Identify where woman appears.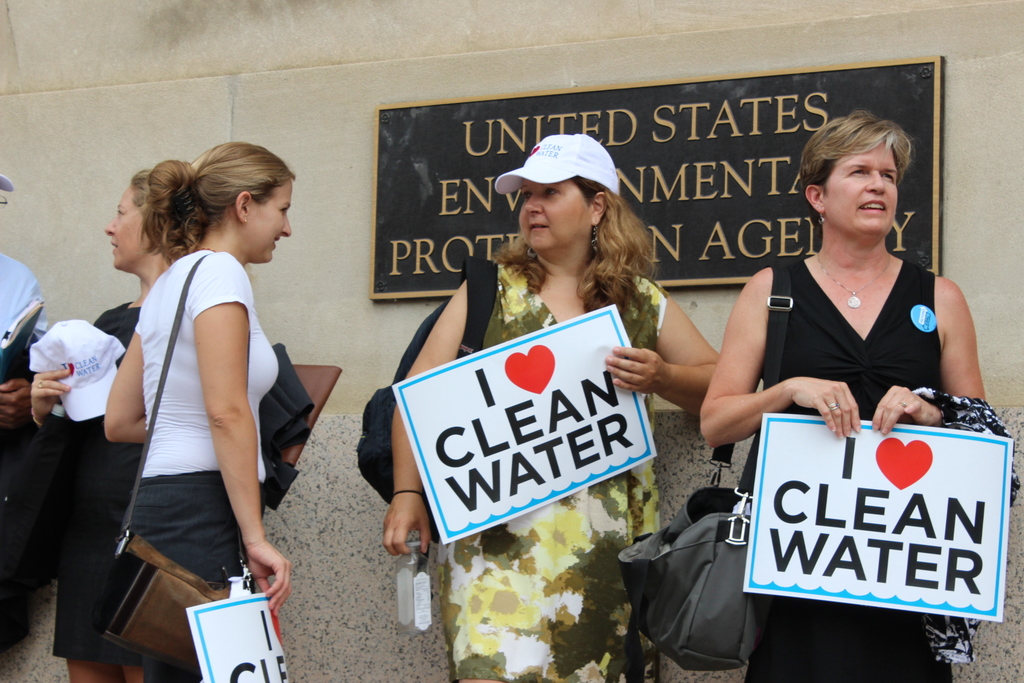
Appears at select_region(380, 131, 725, 682).
